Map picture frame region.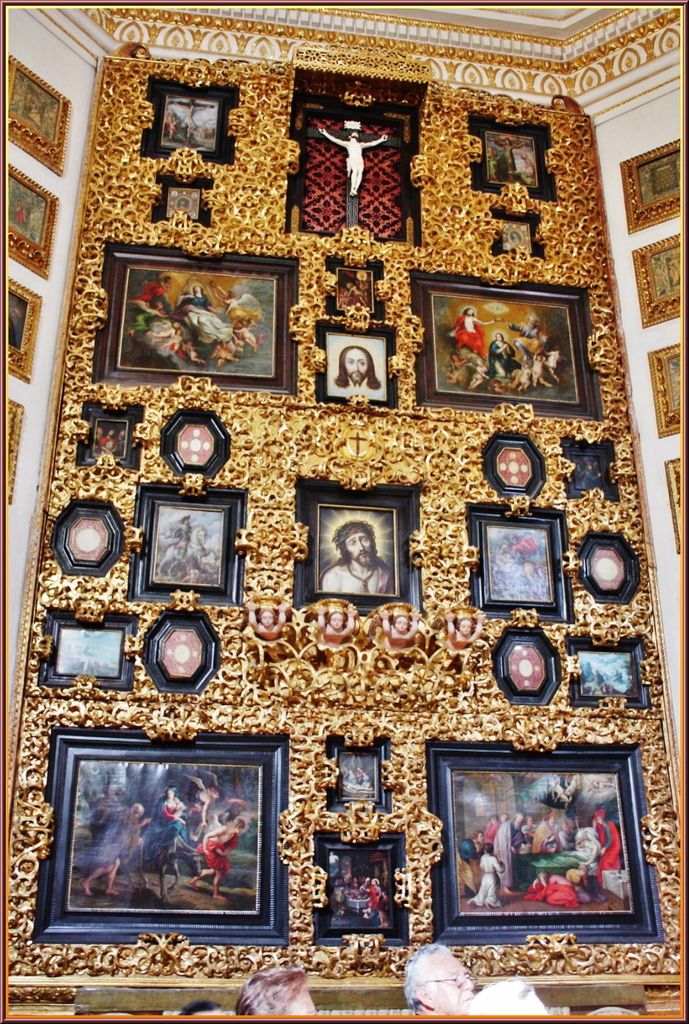
Mapped to BBox(50, 497, 130, 578).
